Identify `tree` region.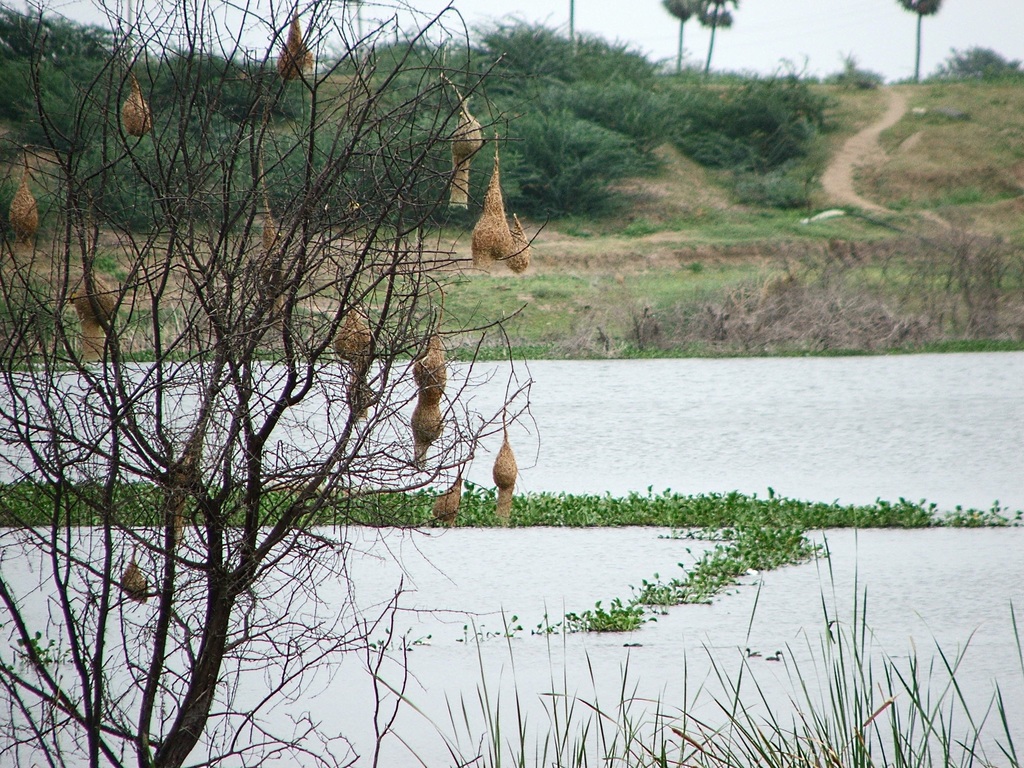
Region: left=895, top=0, right=943, bottom=83.
